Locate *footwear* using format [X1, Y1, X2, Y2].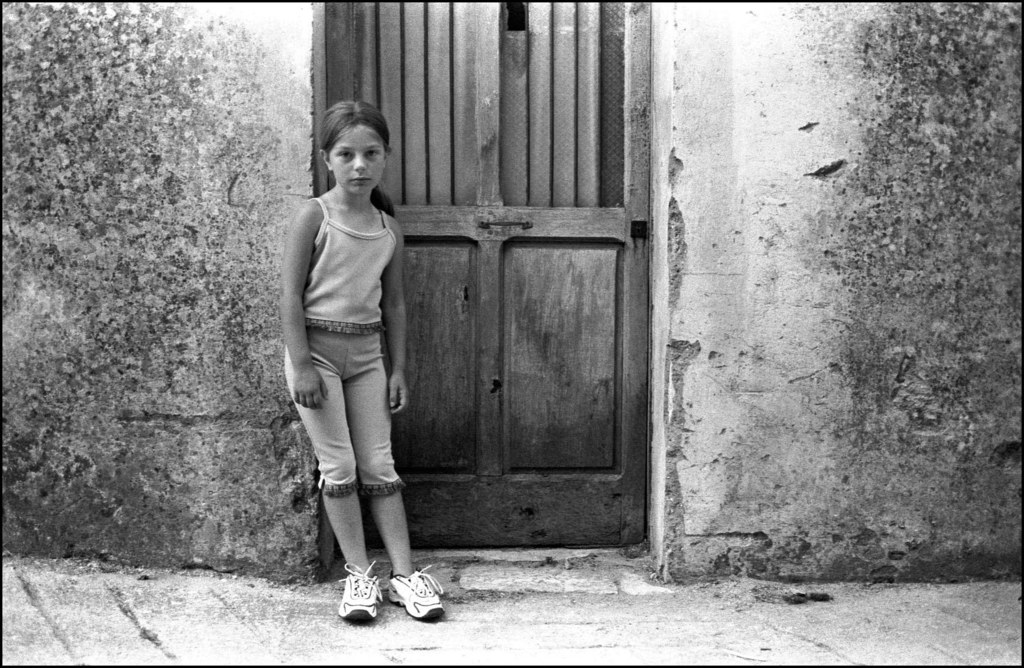
[337, 558, 385, 619].
